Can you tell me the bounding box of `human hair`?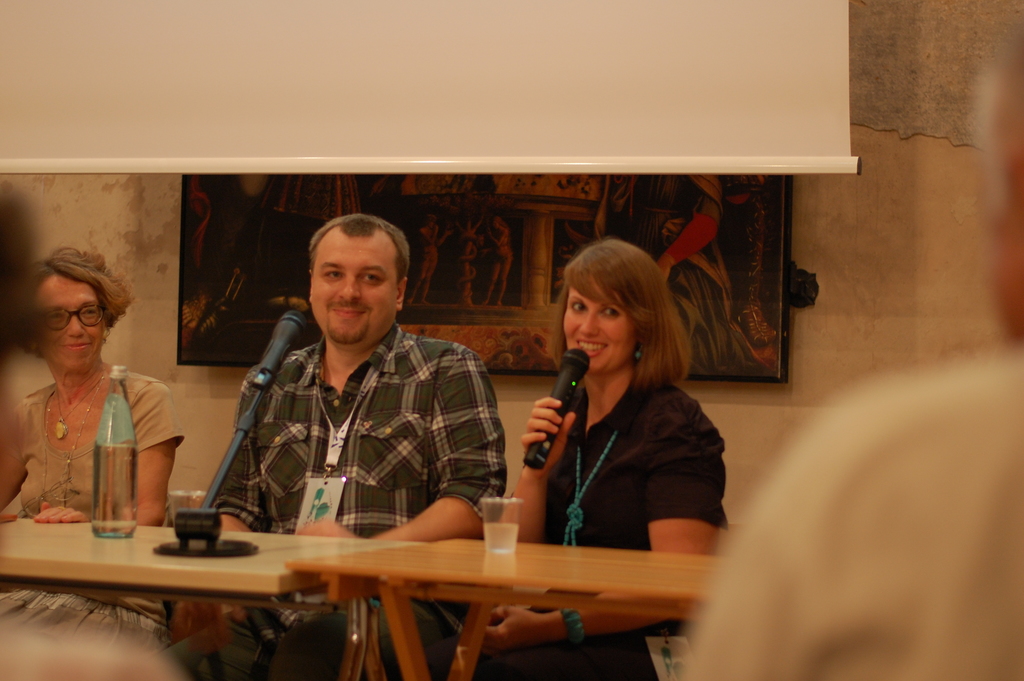
(x1=547, y1=238, x2=692, y2=386).
